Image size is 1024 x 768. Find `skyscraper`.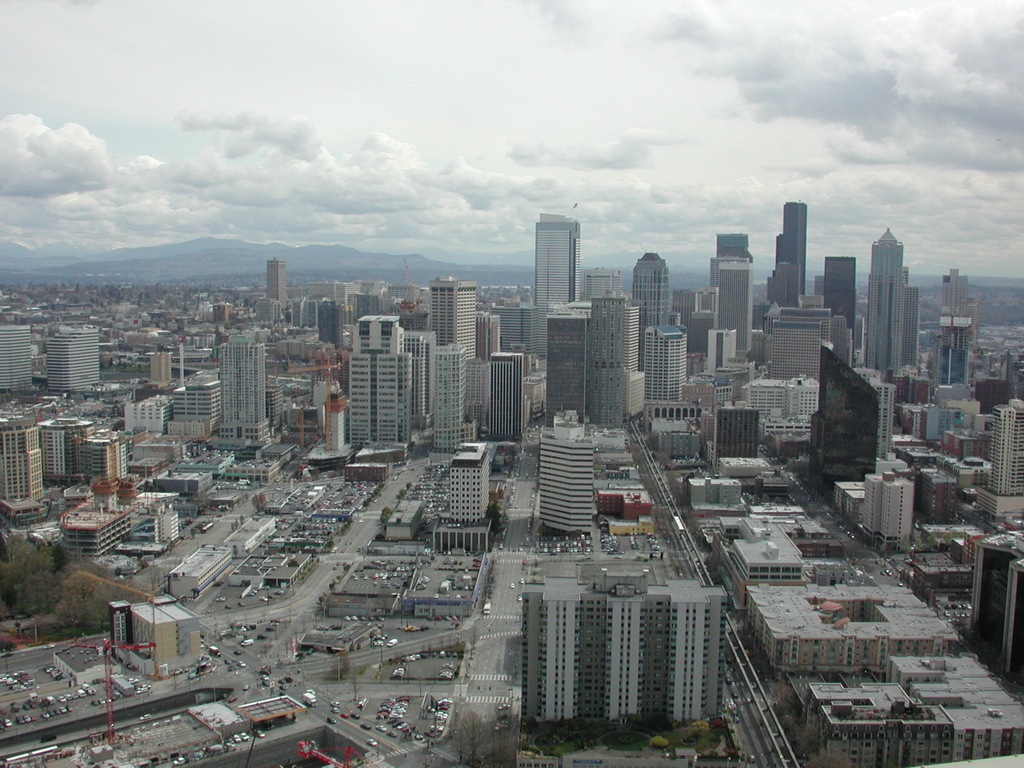
detection(345, 310, 403, 454).
